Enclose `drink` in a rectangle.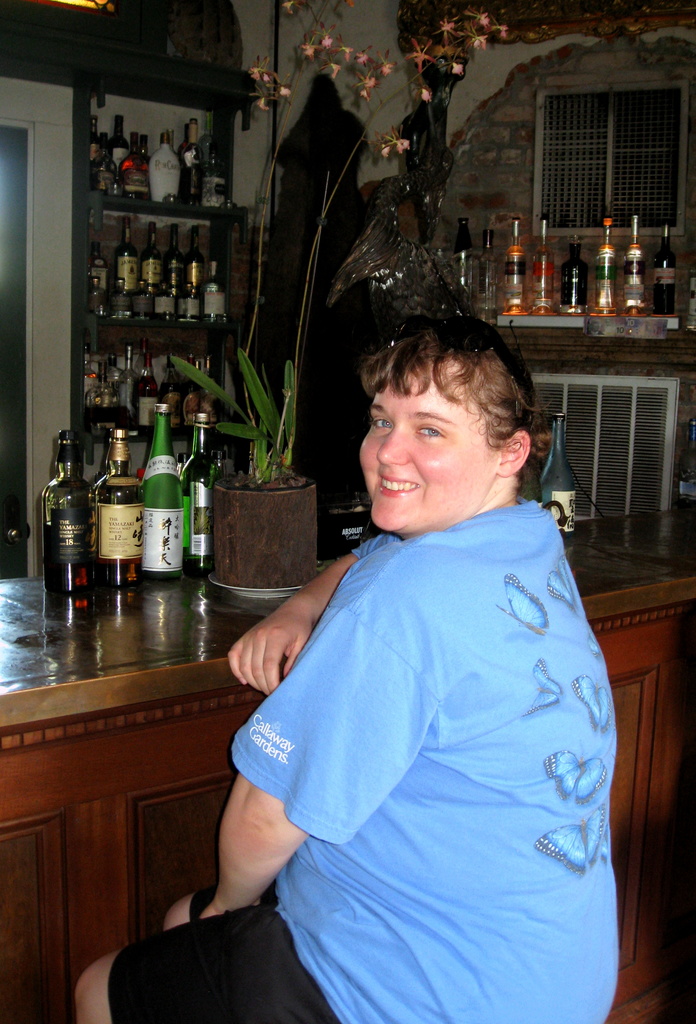
92/111/101/162.
